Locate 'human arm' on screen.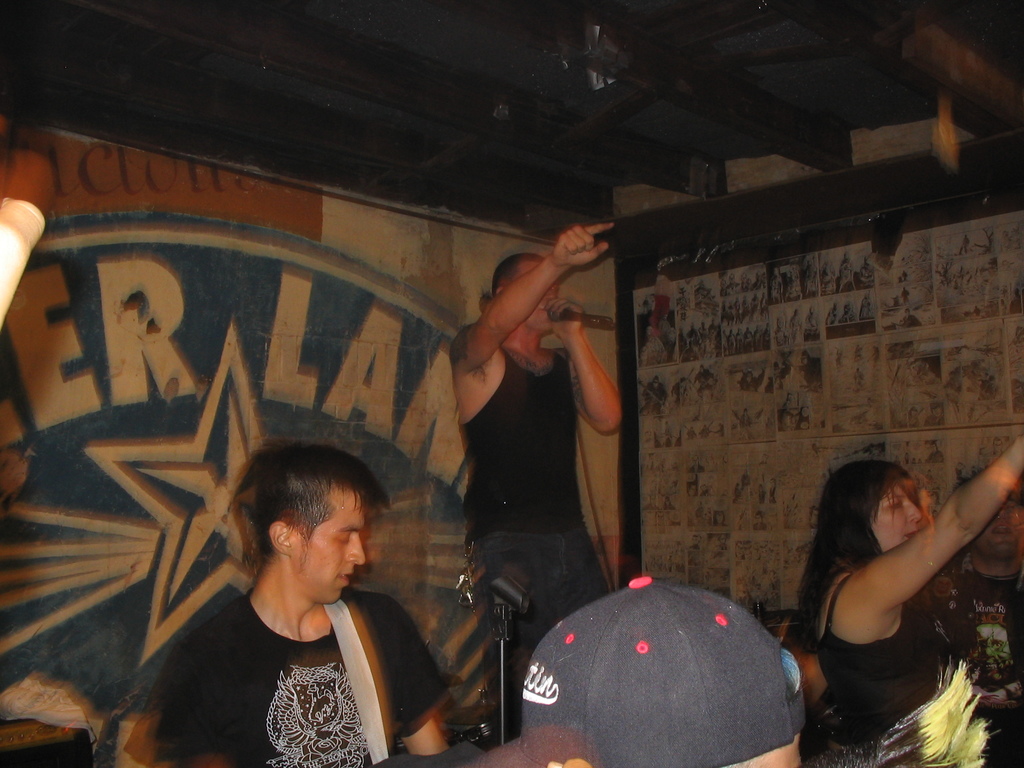
On screen at BBox(161, 637, 242, 767).
